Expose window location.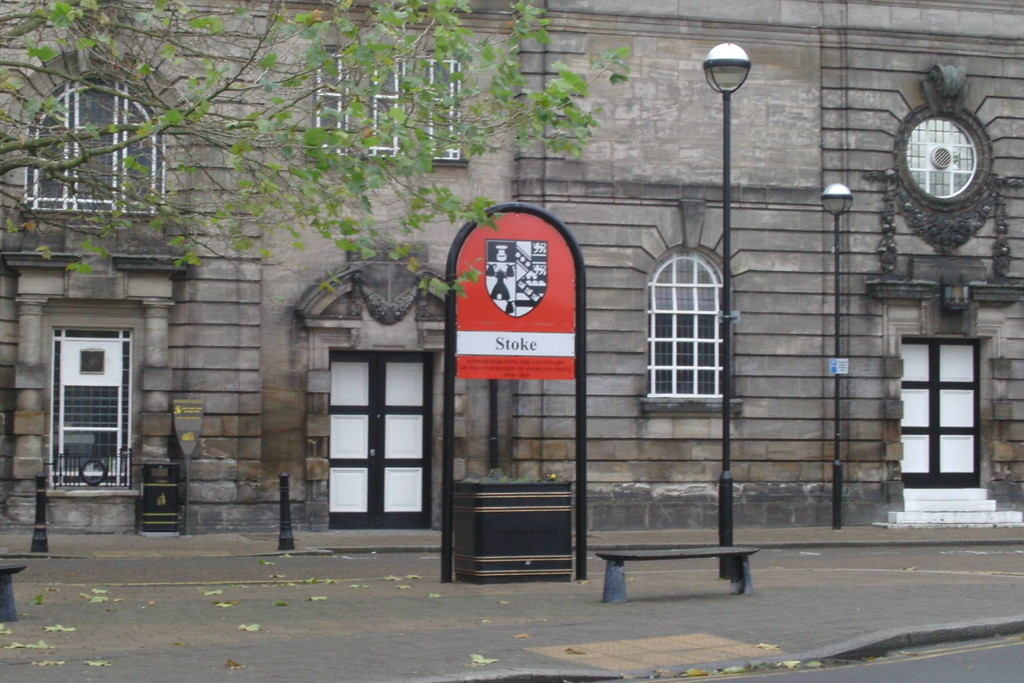
Exposed at <bbox>315, 52, 468, 162</bbox>.
